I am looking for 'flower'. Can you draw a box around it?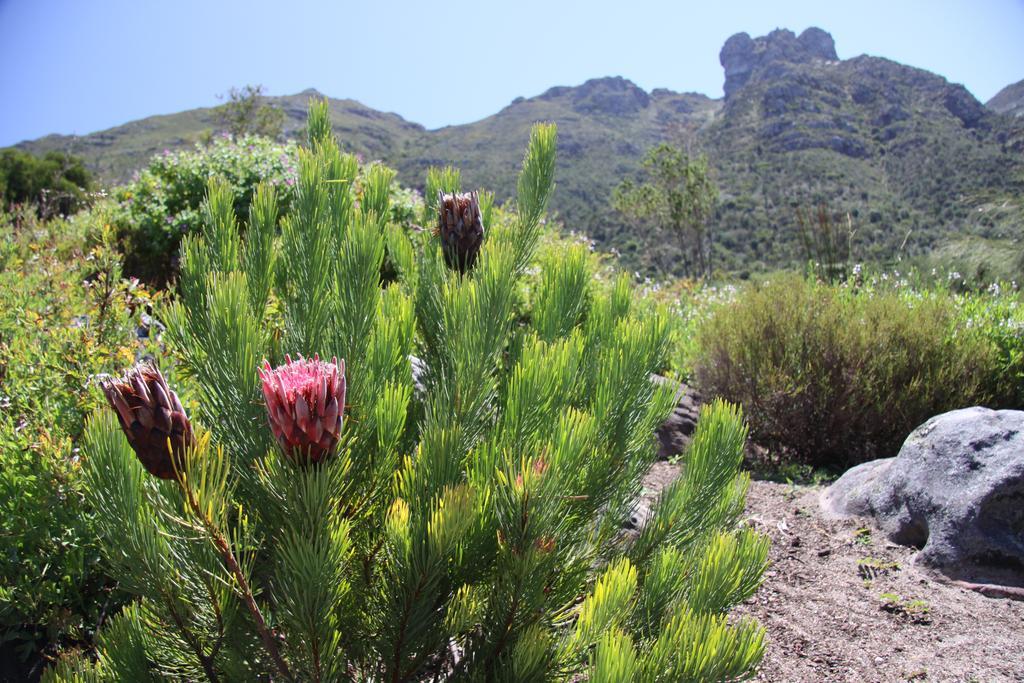
Sure, the bounding box is bbox=[97, 349, 198, 482].
